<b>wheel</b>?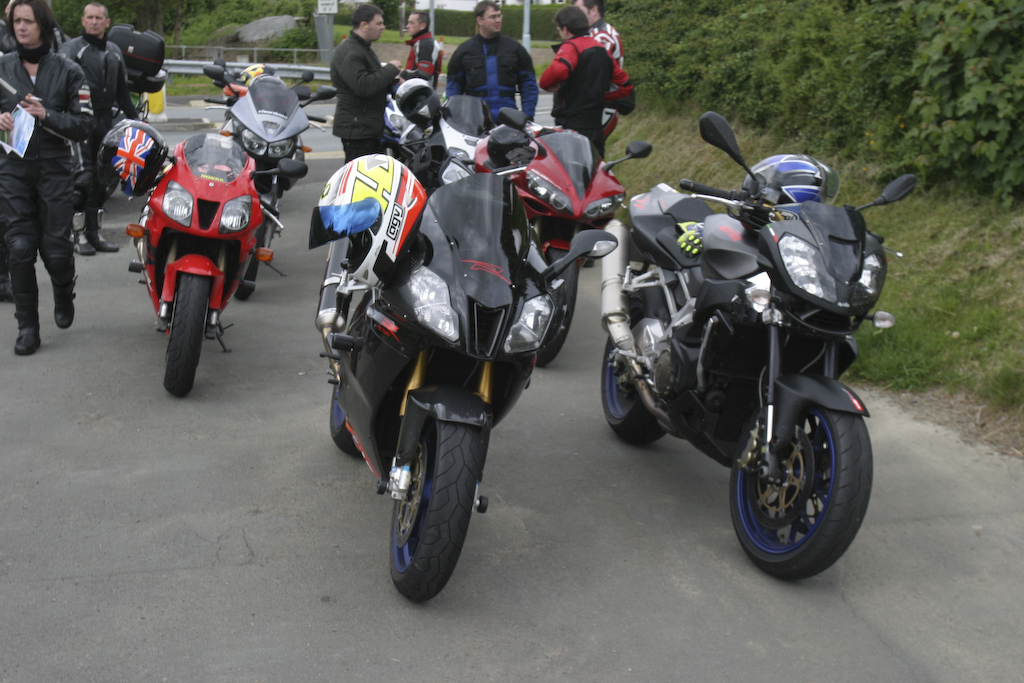
box(330, 384, 363, 456)
